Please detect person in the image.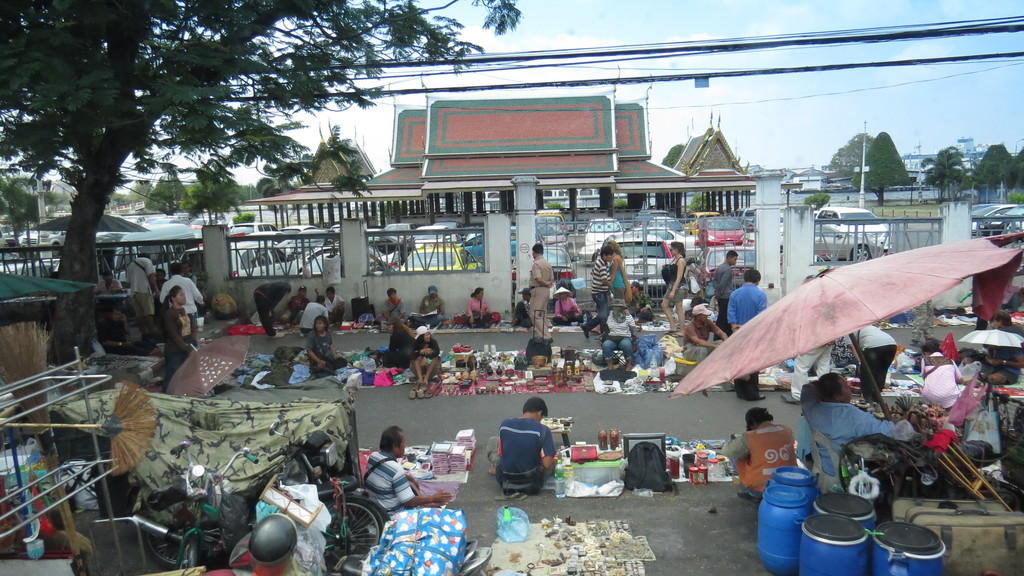
252,276,298,336.
